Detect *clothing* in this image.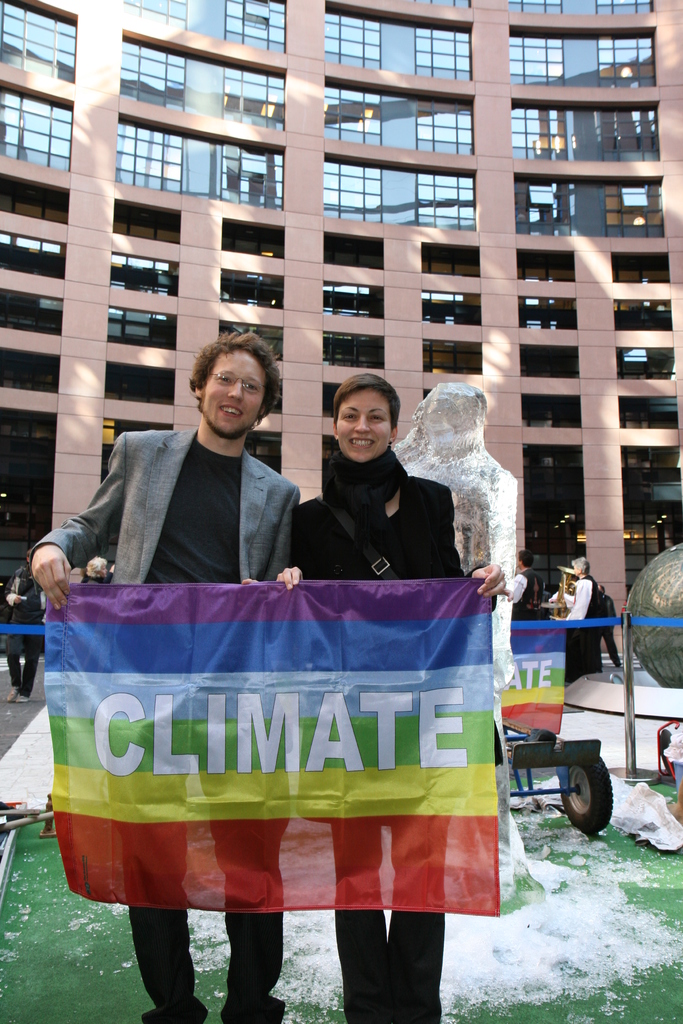
Detection: bbox=(295, 449, 462, 1023).
